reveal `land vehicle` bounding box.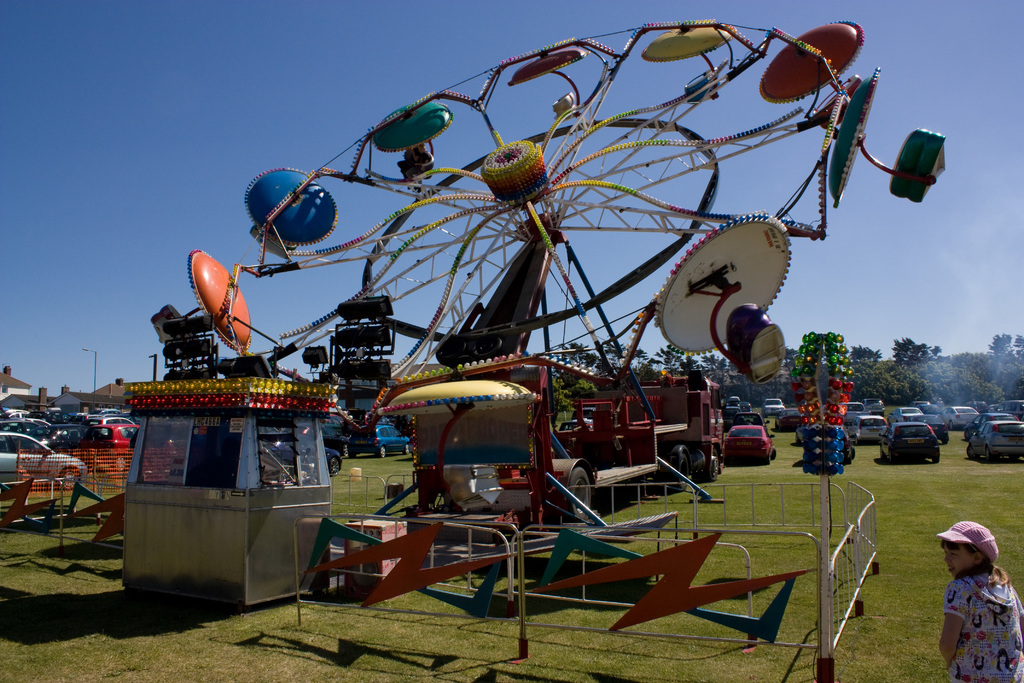
Revealed: 0,431,88,491.
